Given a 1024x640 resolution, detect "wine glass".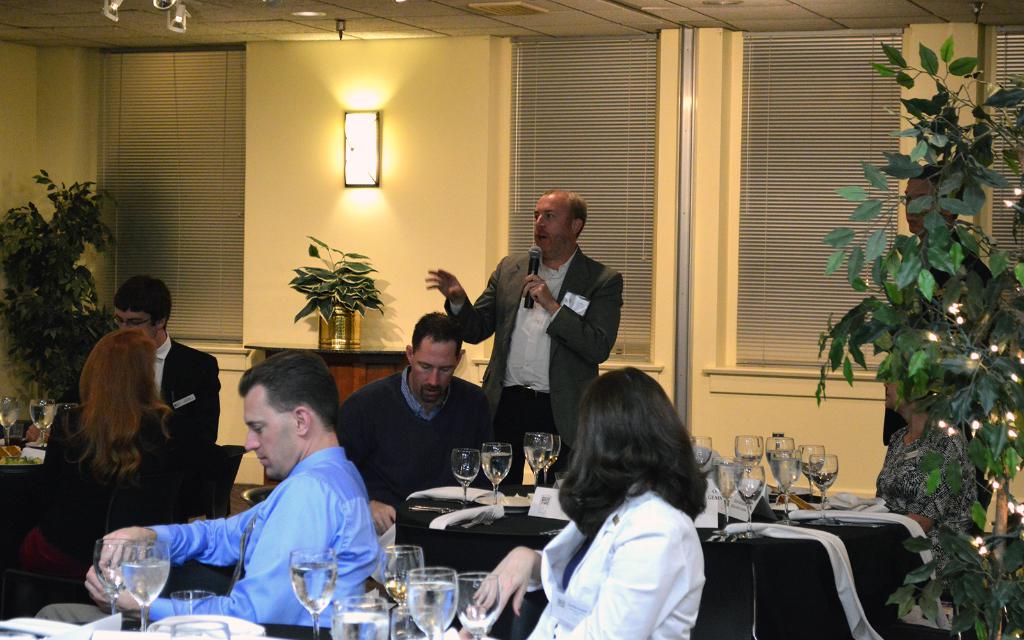
Rect(537, 433, 564, 488).
